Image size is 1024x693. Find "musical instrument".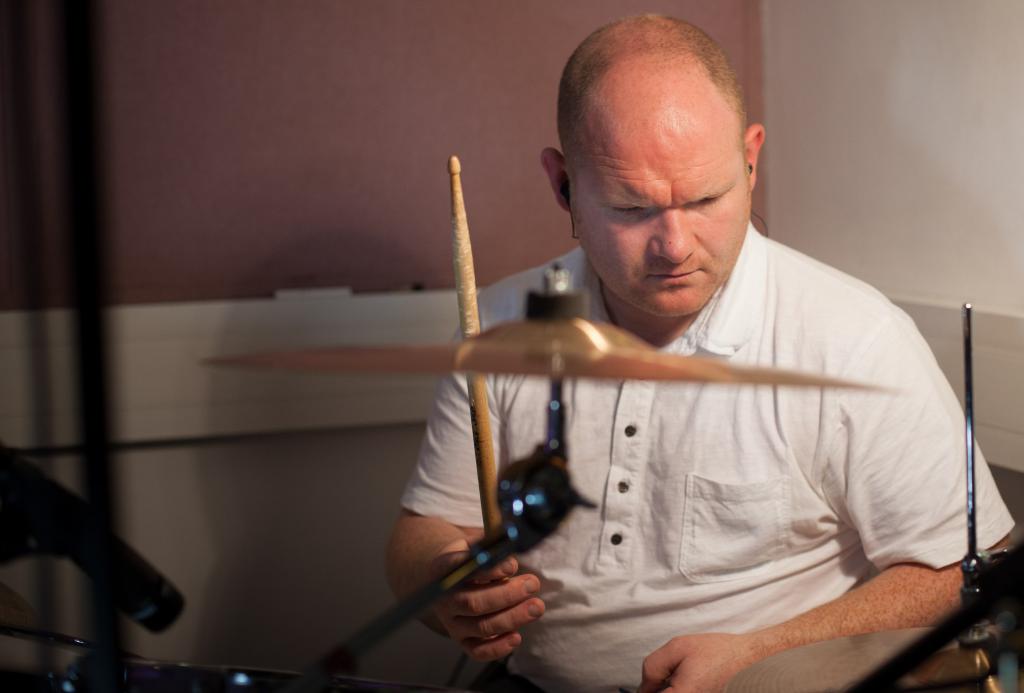
select_region(721, 623, 1023, 692).
